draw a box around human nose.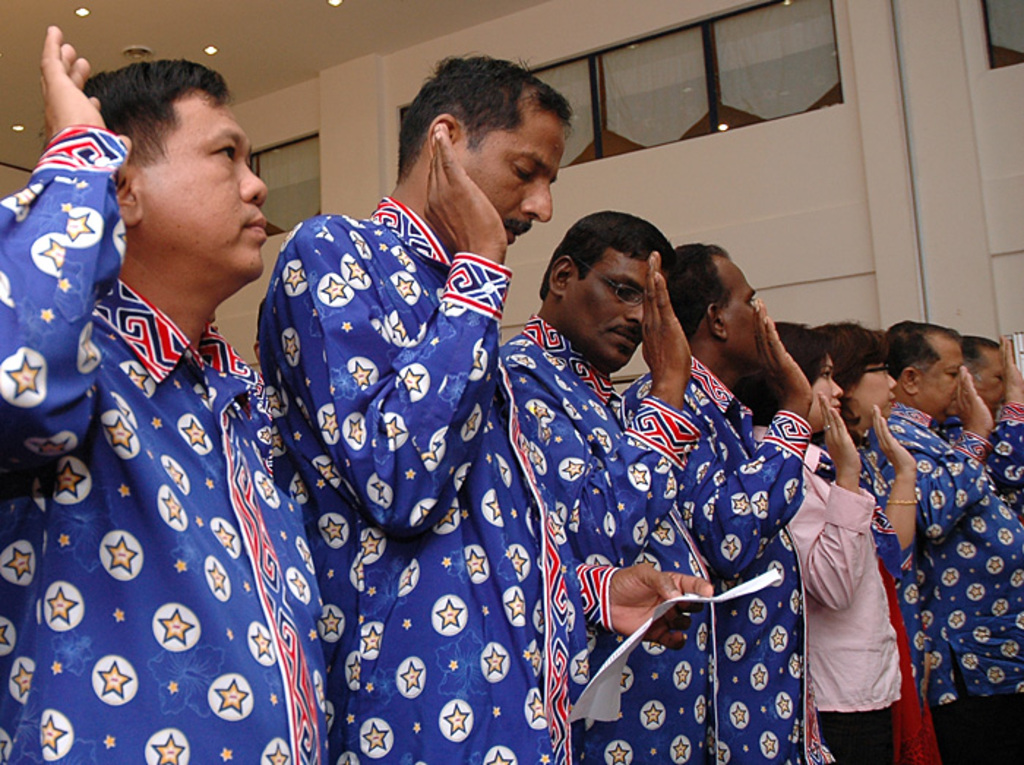
detection(886, 380, 904, 393).
